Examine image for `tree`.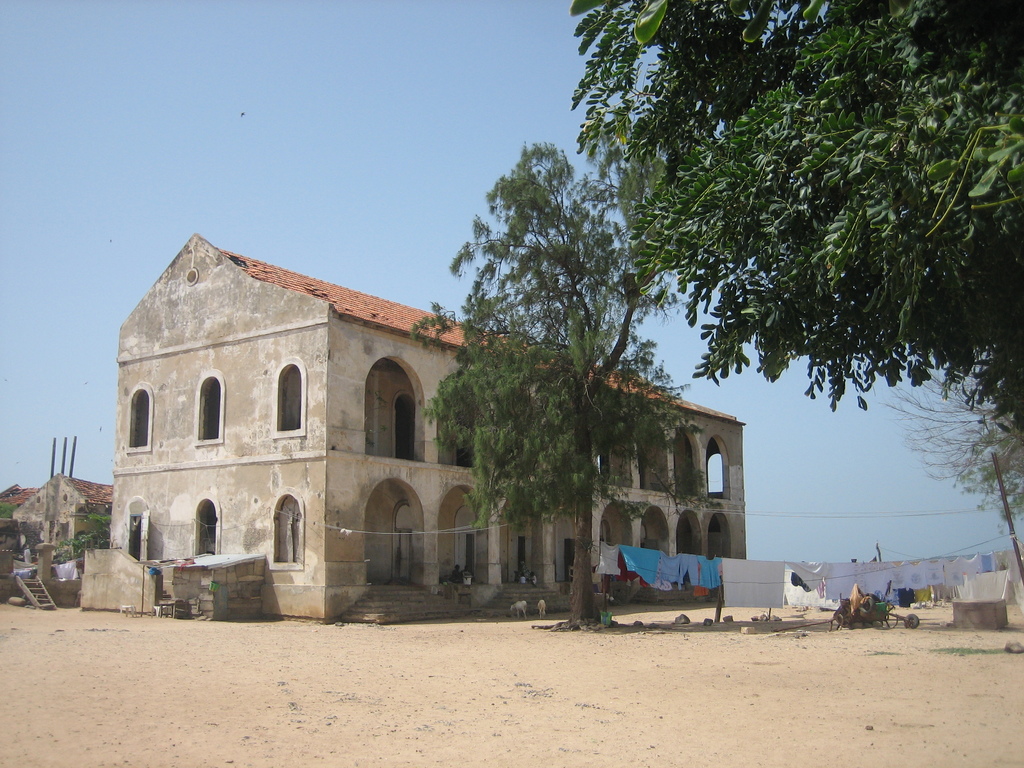
Examination result: box(871, 356, 1022, 529).
